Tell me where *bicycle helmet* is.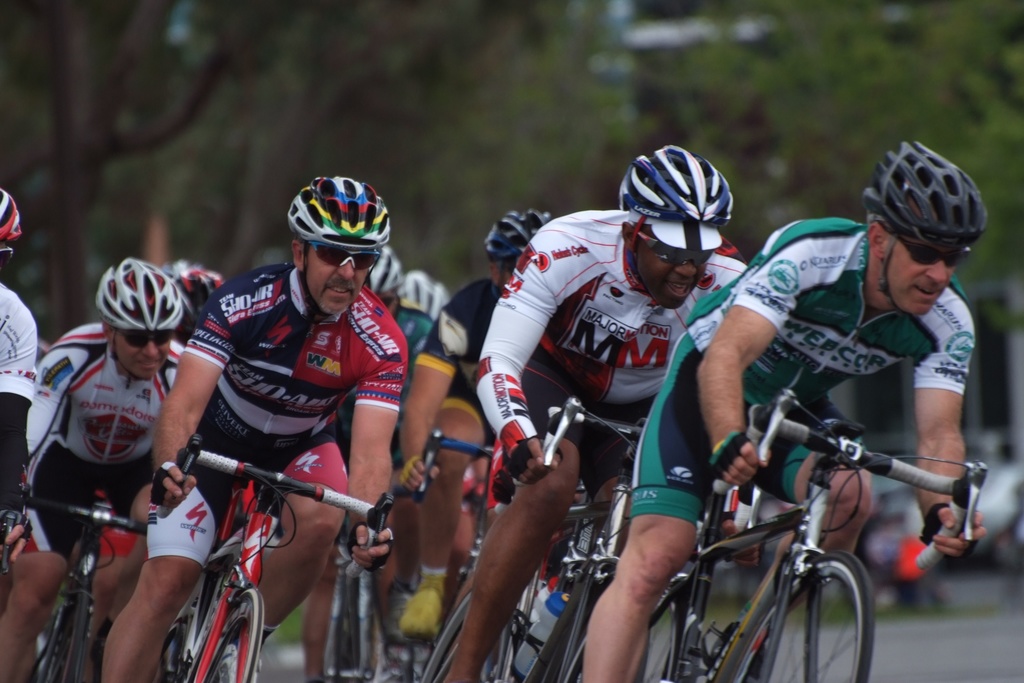
*bicycle helmet* is at region(291, 176, 397, 256).
